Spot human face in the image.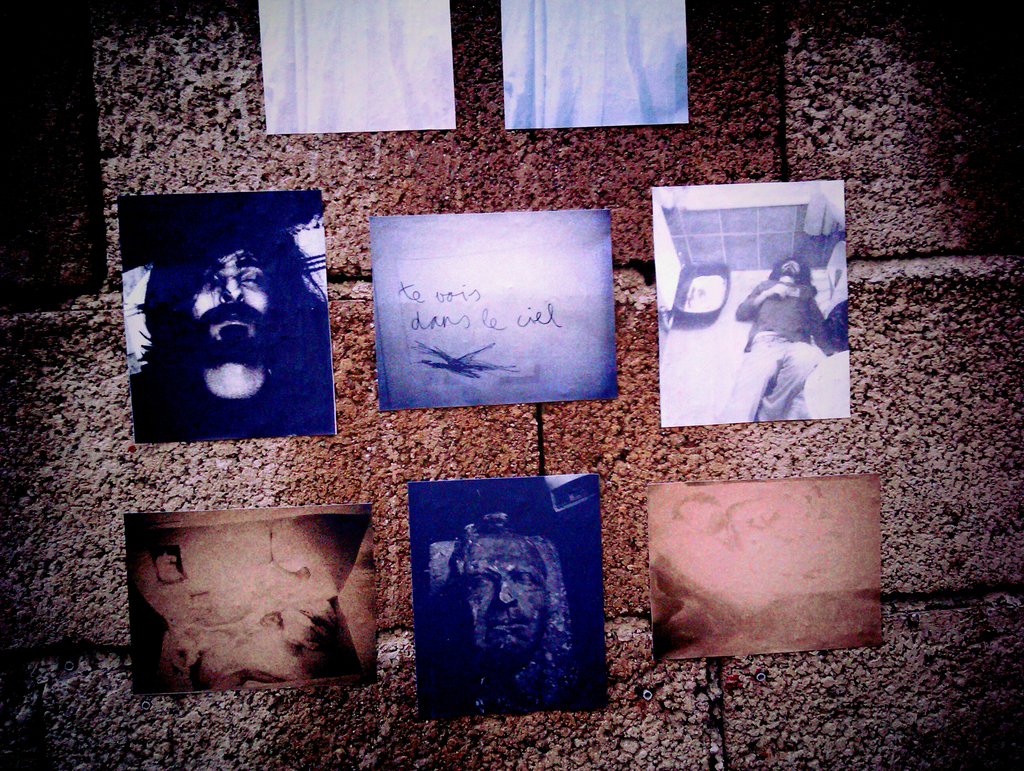
human face found at bbox(190, 248, 269, 359).
